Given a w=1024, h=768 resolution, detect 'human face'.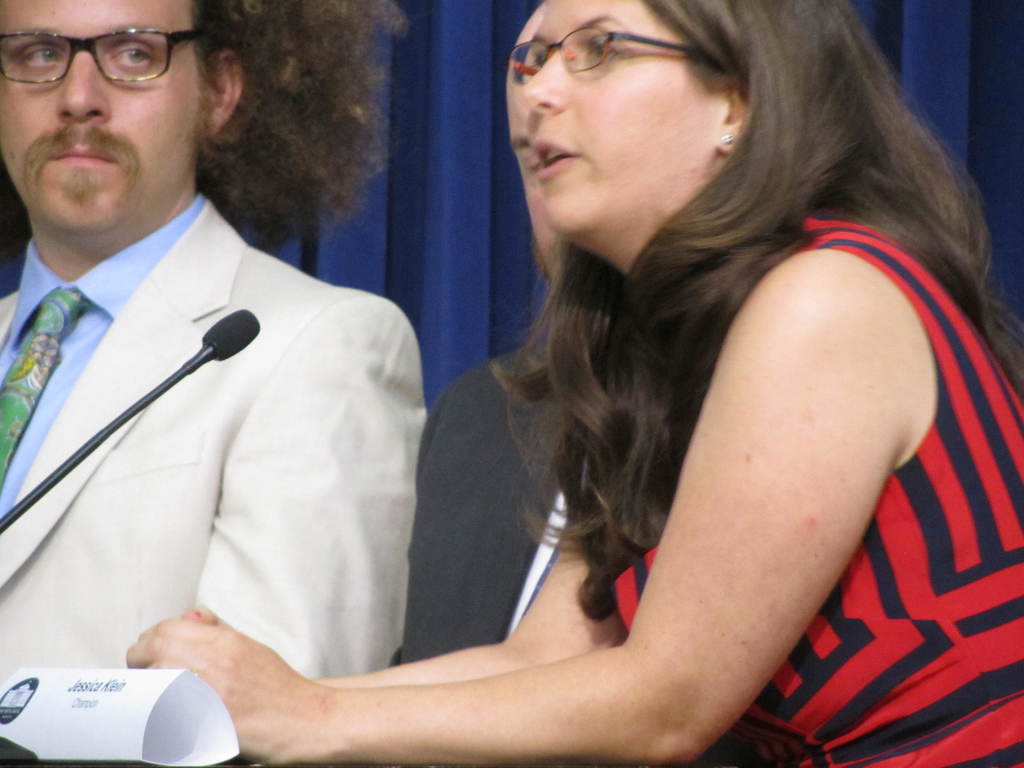
region(521, 0, 711, 226).
